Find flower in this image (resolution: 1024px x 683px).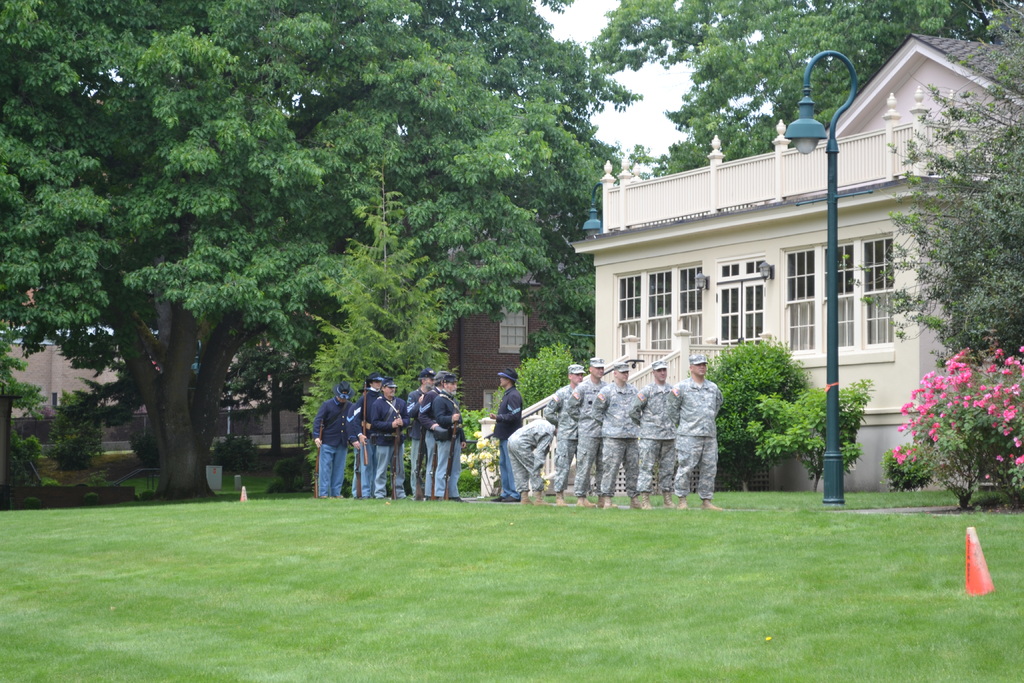
{"x1": 1001, "y1": 398, "x2": 1009, "y2": 403}.
